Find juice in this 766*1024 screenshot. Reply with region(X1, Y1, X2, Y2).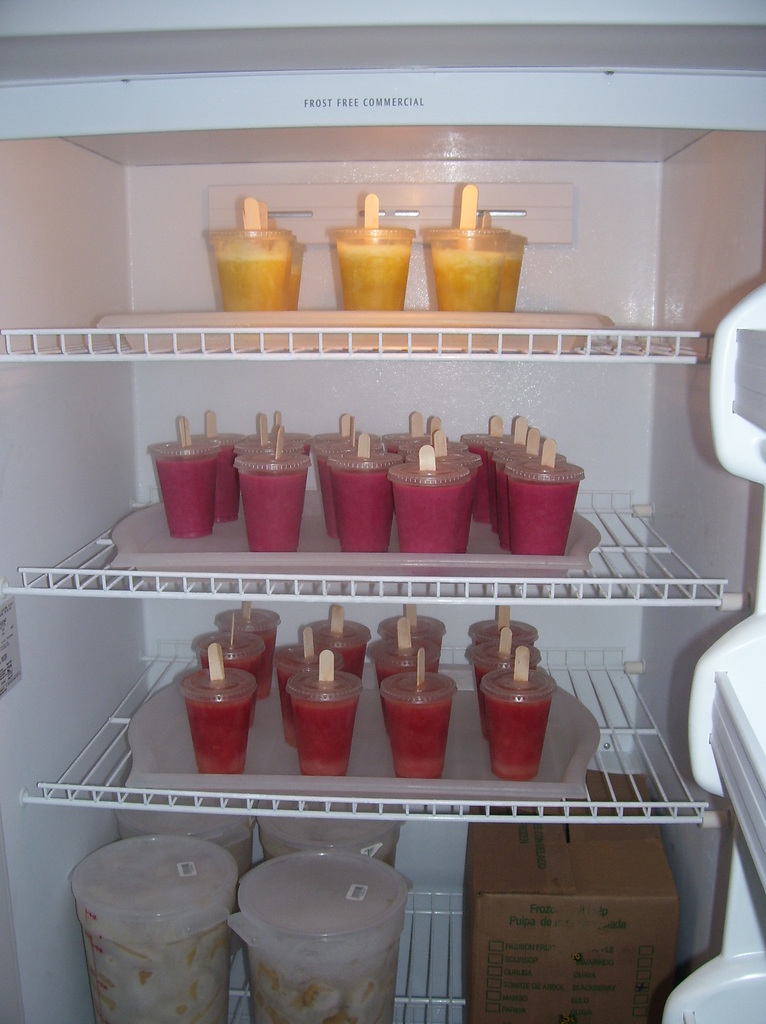
region(186, 667, 252, 771).
